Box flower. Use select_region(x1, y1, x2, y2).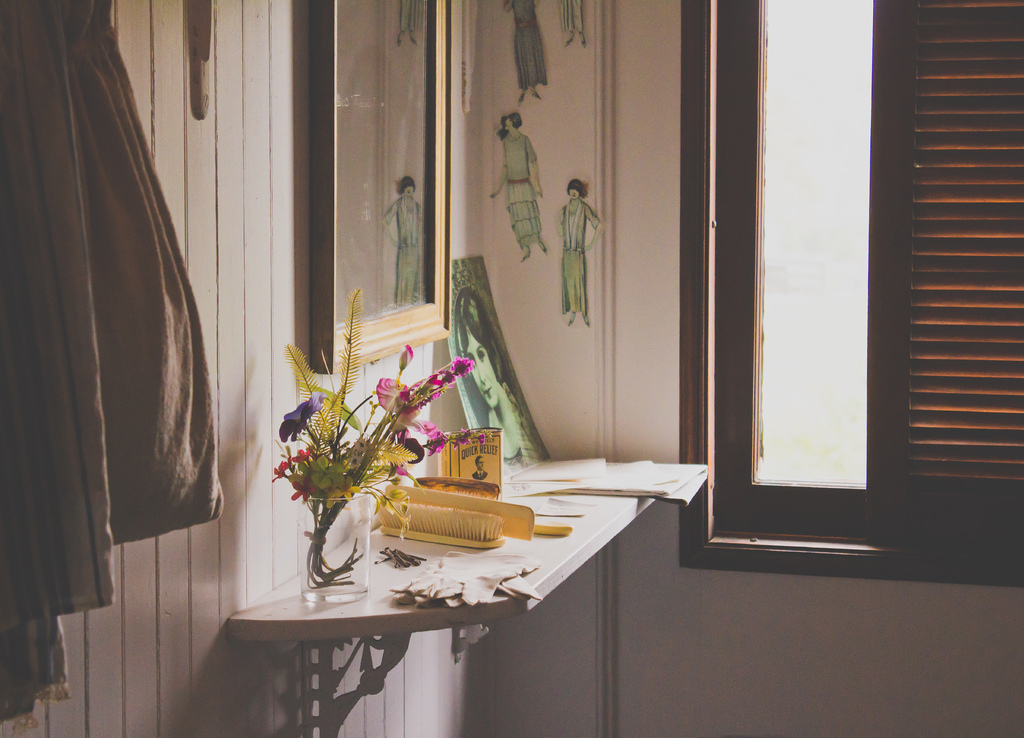
select_region(398, 343, 413, 371).
